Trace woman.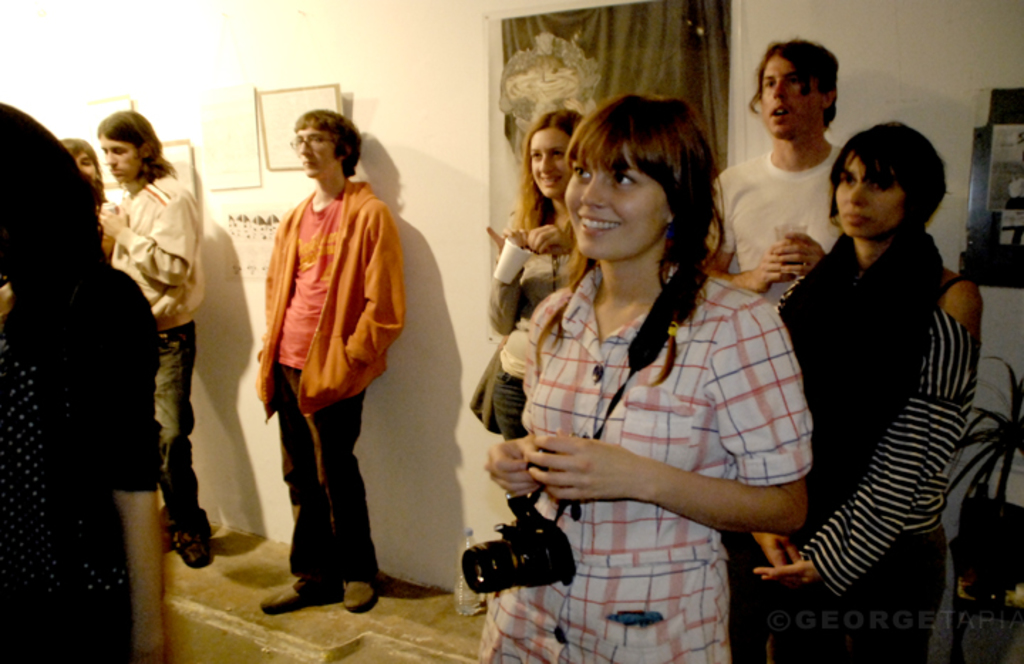
Traced to bbox=(0, 100, 176, 663).
